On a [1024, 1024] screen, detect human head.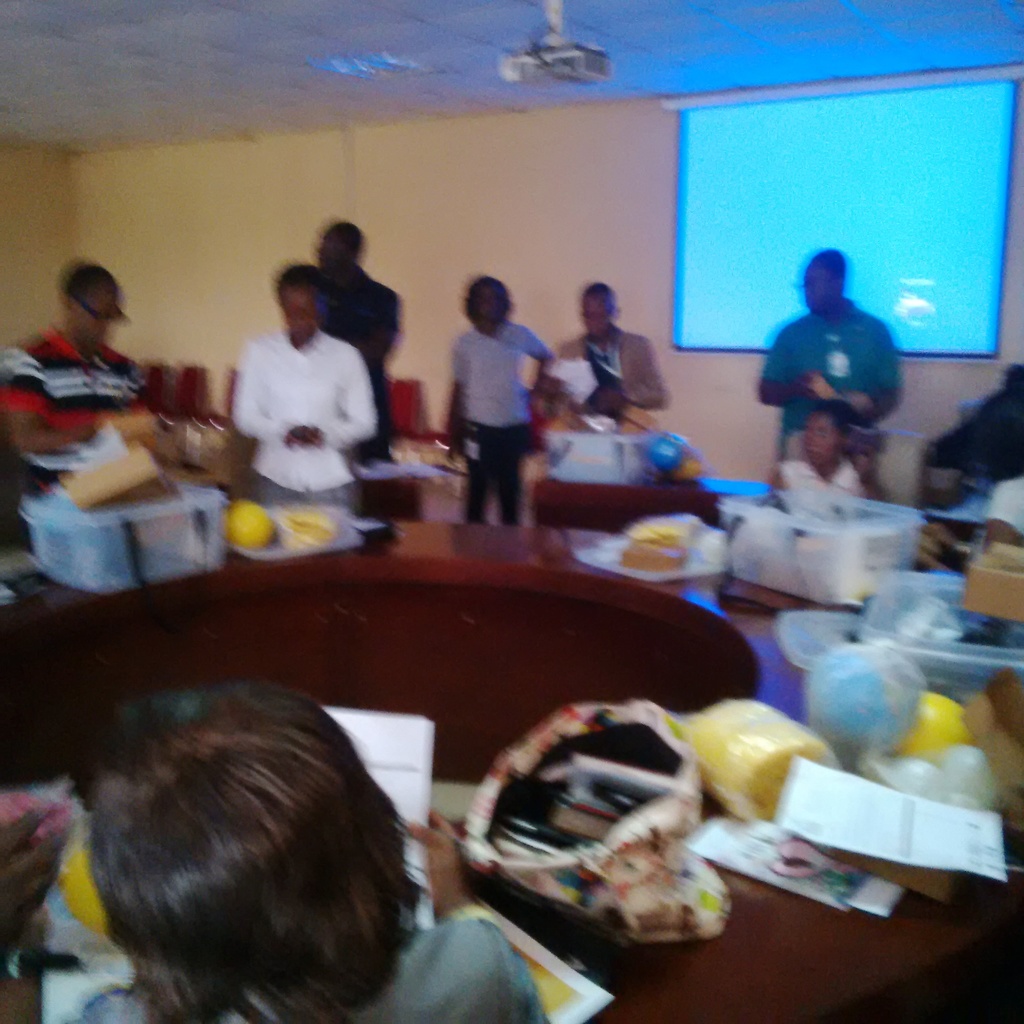
[x1=458, y1=270, x2=513, y2=335].
